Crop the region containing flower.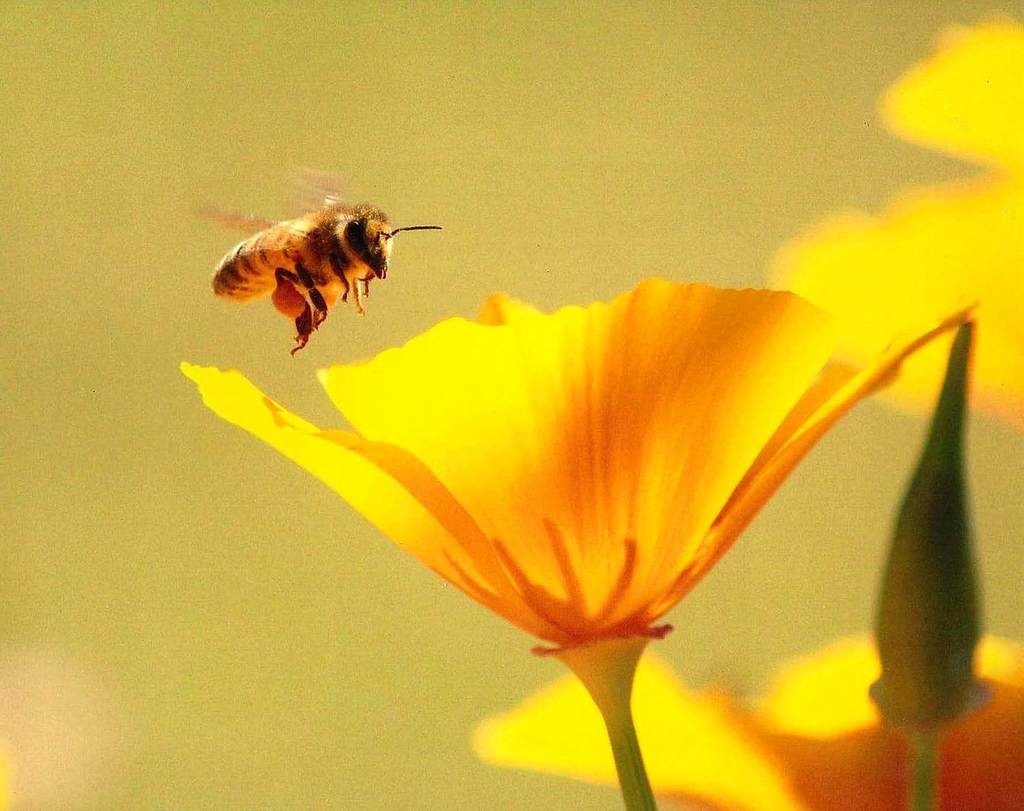
Crop region: 221 261 888 702.
